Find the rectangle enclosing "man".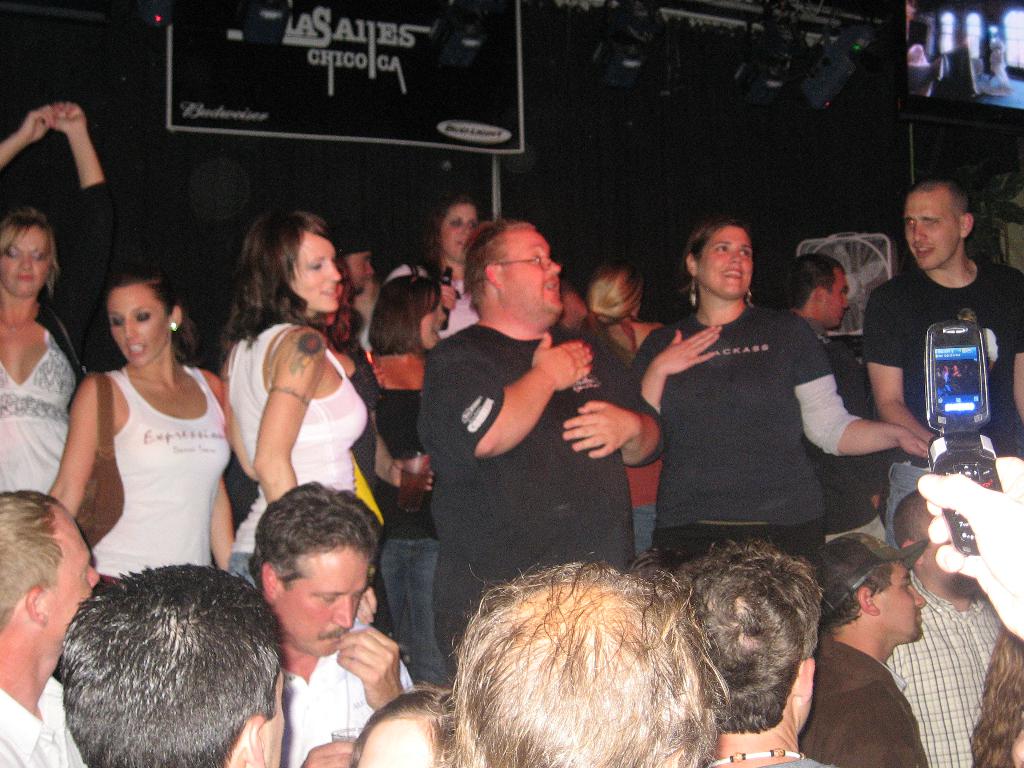
box=[58, 571, 293, 767].
